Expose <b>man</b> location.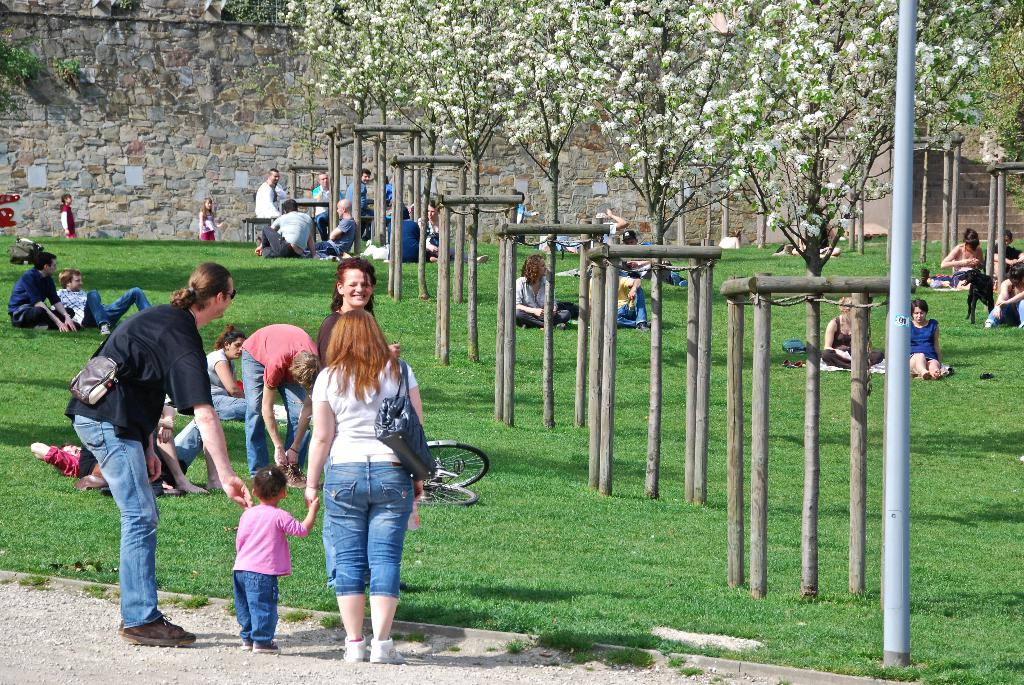
Exposed at bbox(591, 211, 611, 254).
